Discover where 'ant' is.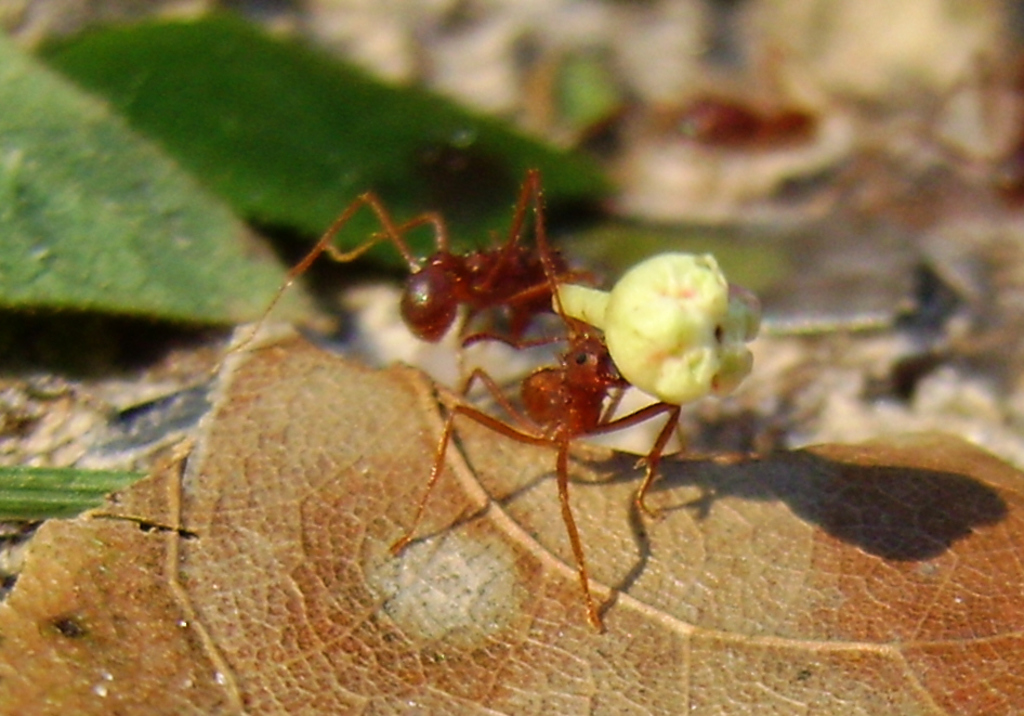
Discovered at [220,167,608,428].
